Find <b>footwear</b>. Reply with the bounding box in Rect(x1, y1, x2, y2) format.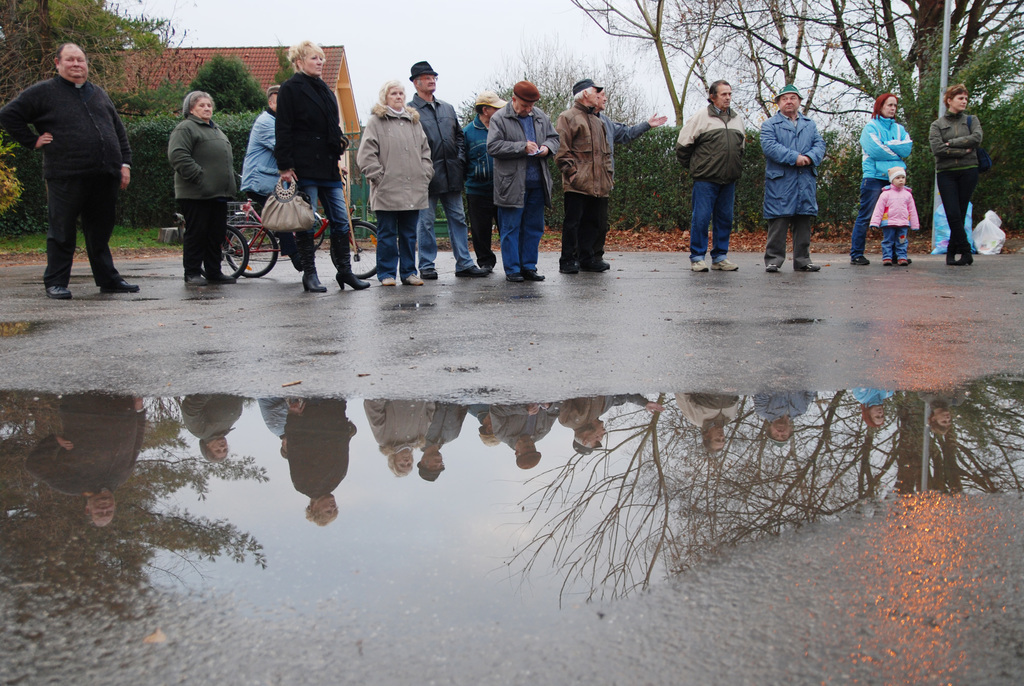
Rect(188, 279, 209, 288).
